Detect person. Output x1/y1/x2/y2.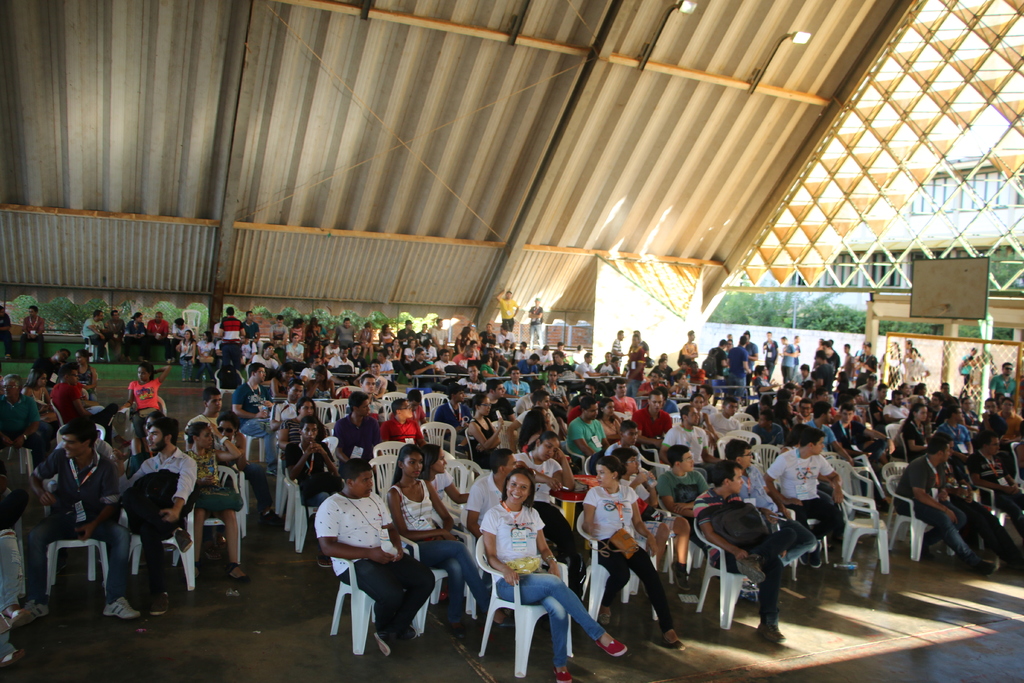
237/358/285/472.
